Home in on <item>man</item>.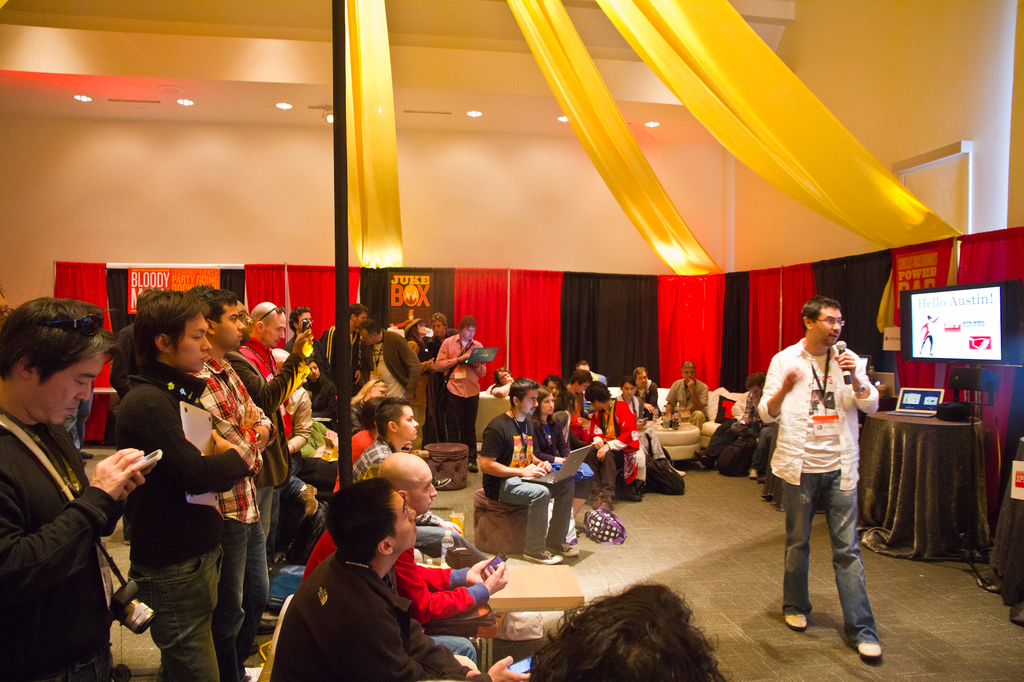
Homed in at bbox=(358, 319, 424, 407).
